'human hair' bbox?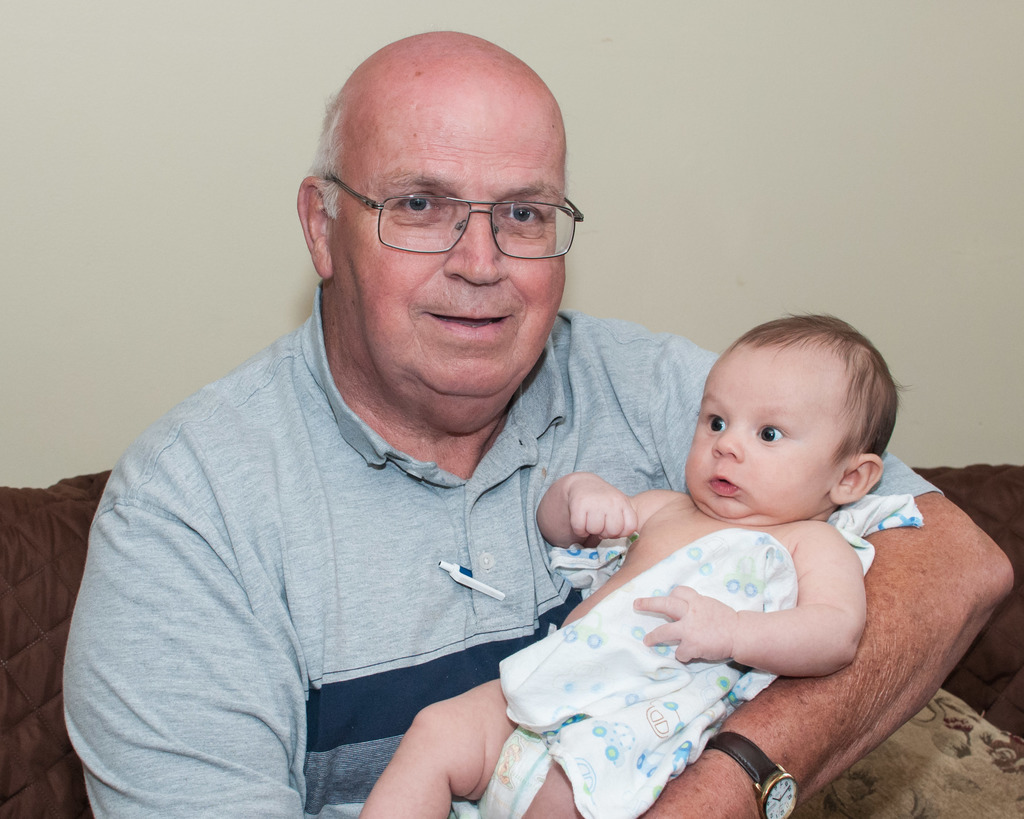
l=300, t=88, r=572, b=222
